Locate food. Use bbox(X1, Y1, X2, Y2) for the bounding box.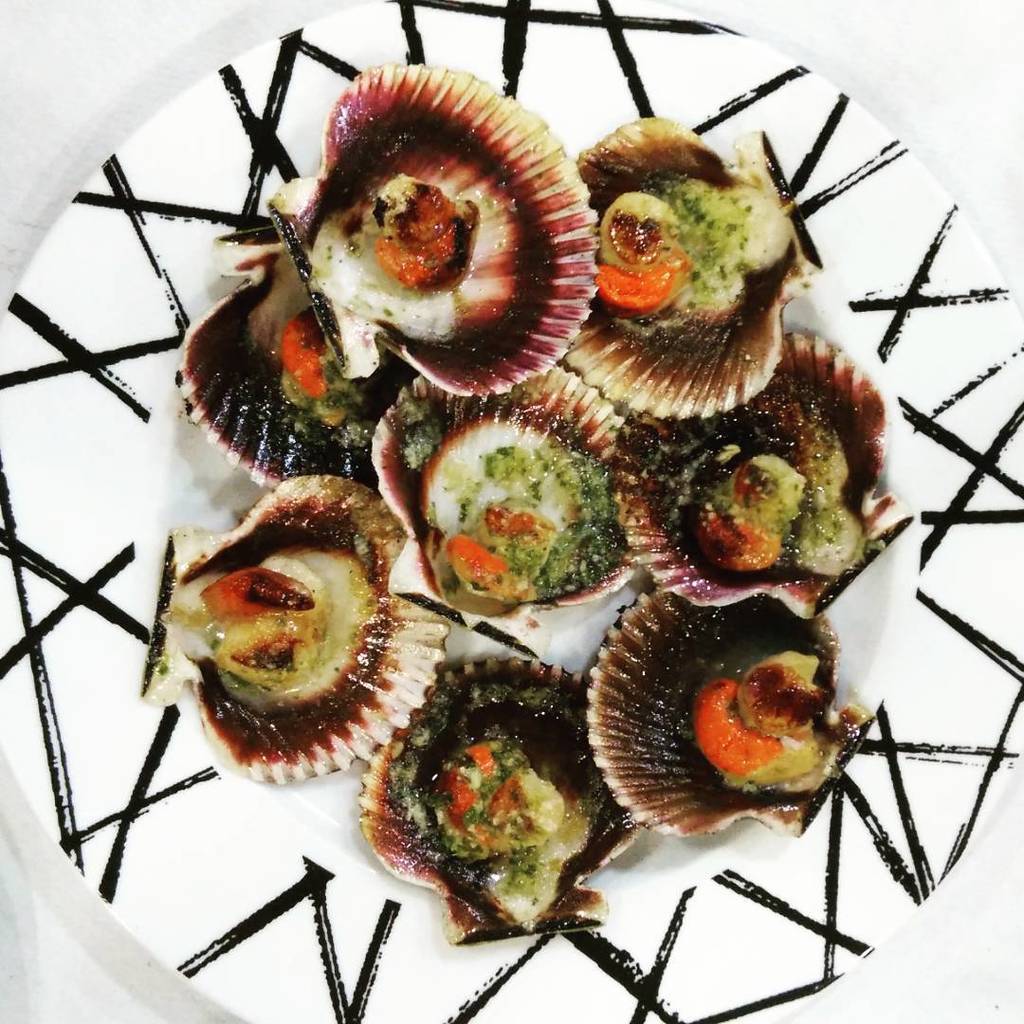
bbox(563, 121, 804, 420).
